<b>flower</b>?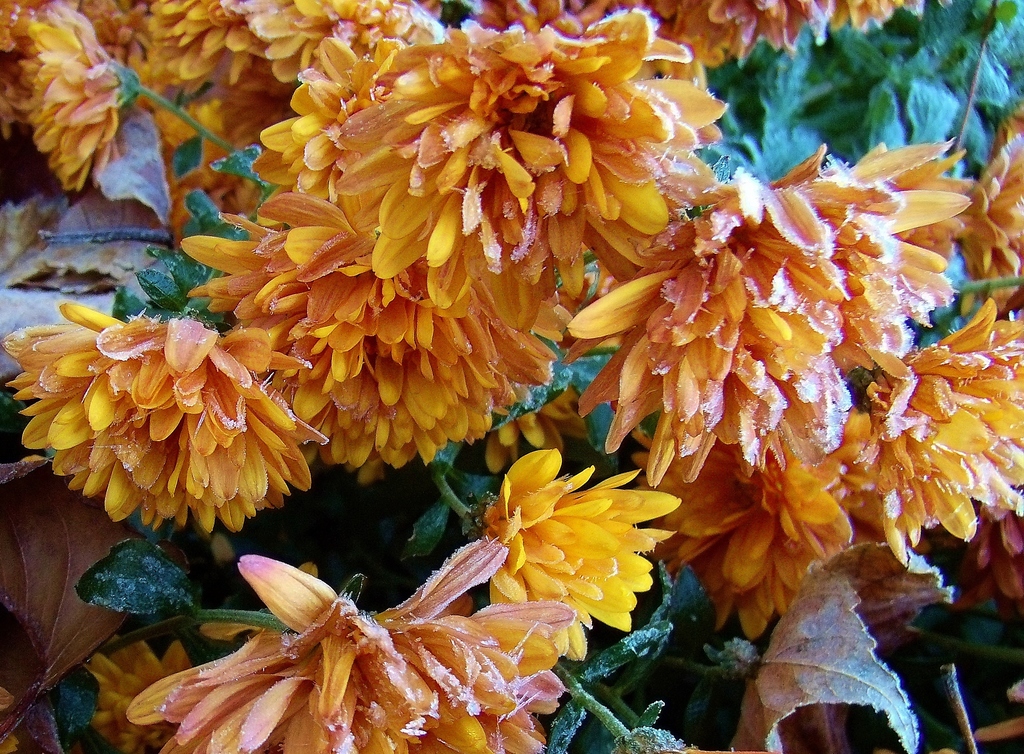
(left=843, top=297, right=1023, bottom=568)
